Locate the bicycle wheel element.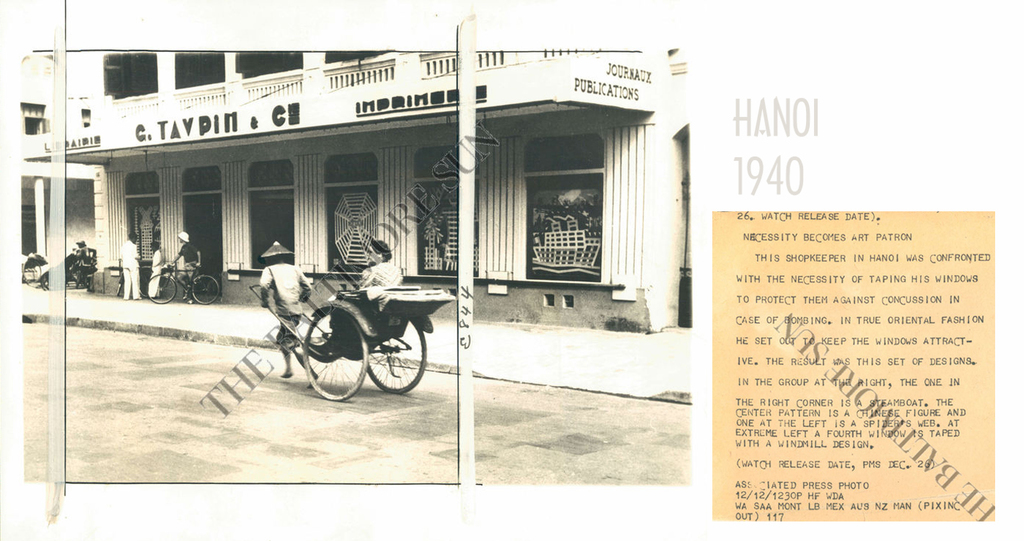
Element bbox: l=289, t=302, r=400, b=392.
